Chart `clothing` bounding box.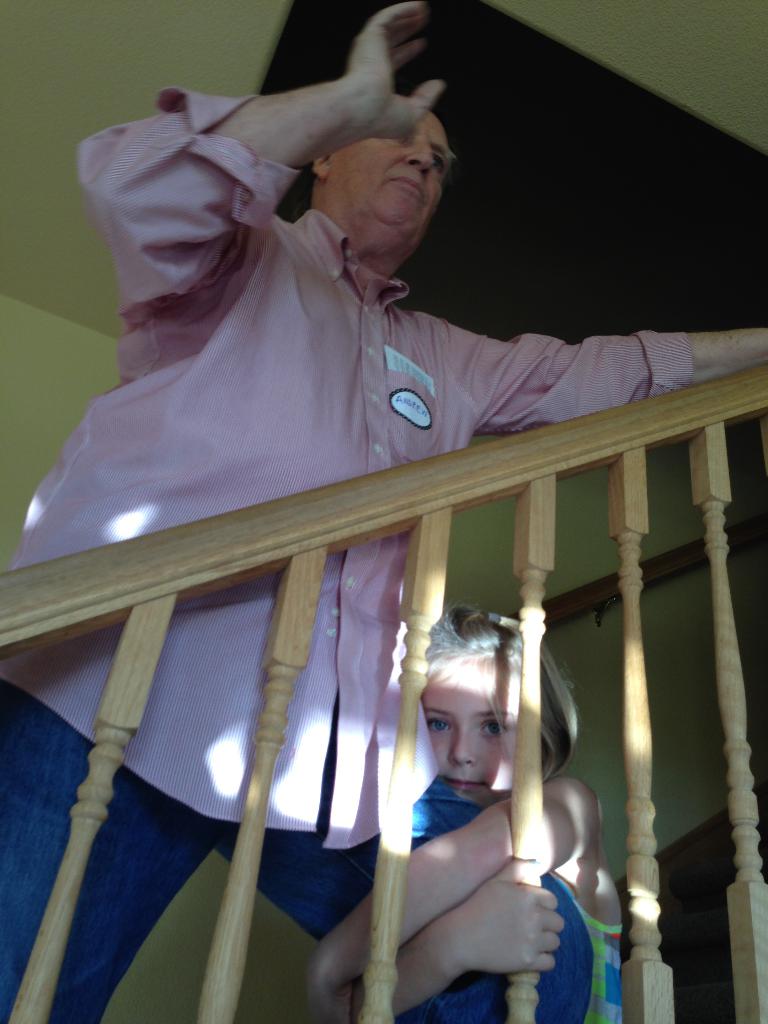
Charted: x1=349 y1=703 x2=588 y2=979.
